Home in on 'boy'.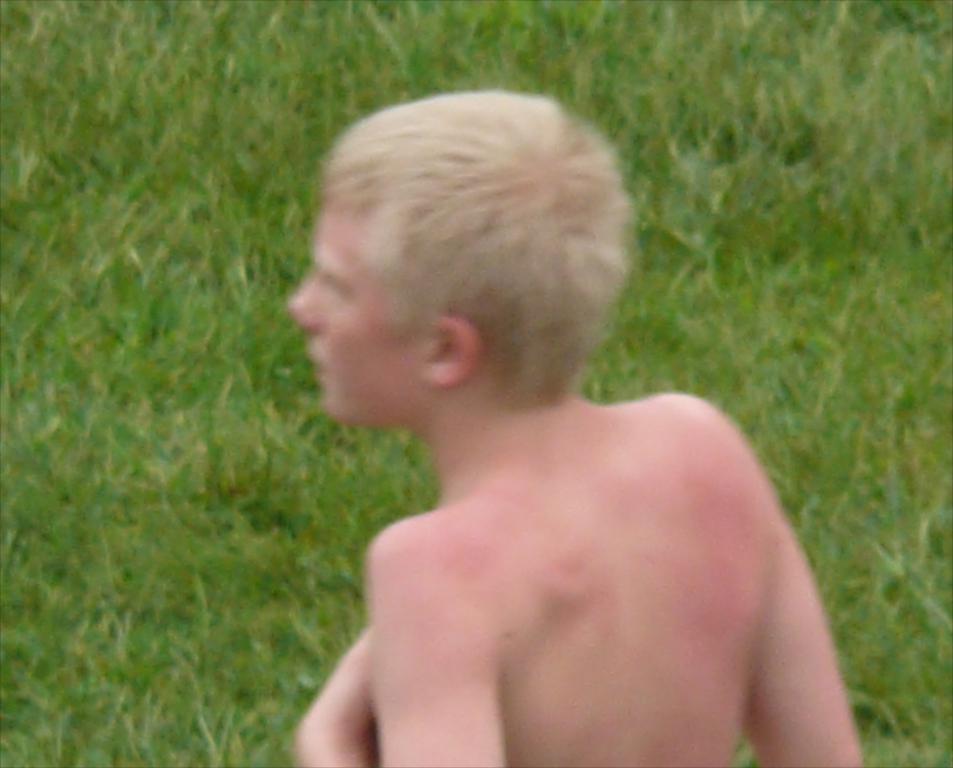
Homed in at bbox=(287, 88, 869, 767).
